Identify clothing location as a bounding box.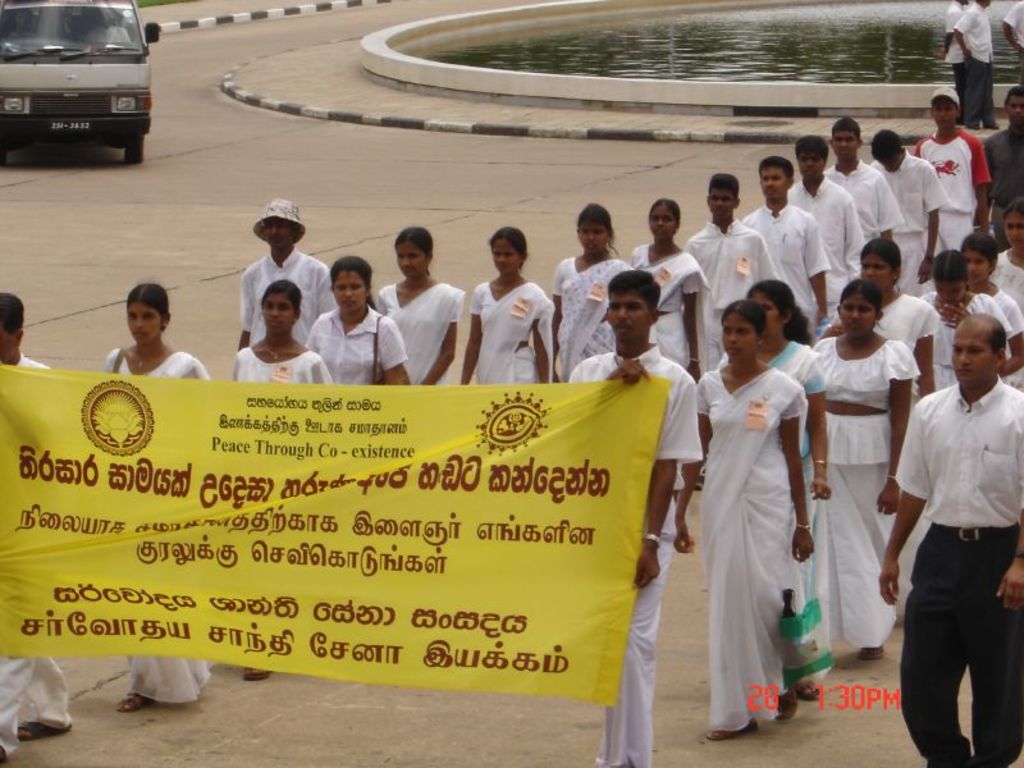
{"left": 230, "top": 348, "right": 334, "bottom": 387}.
